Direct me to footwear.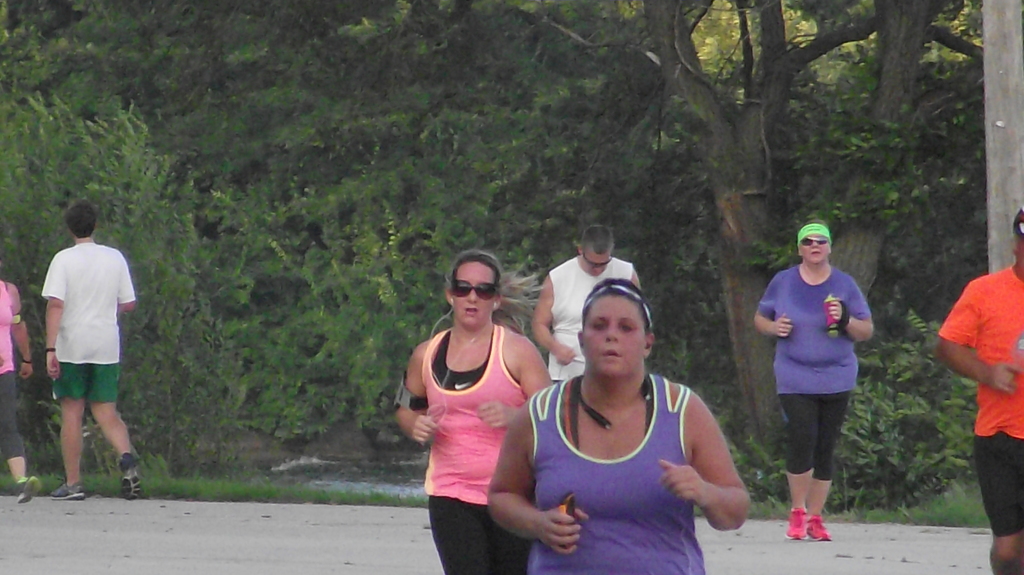
Direction: bbox=[19, 476, 38, 508].
